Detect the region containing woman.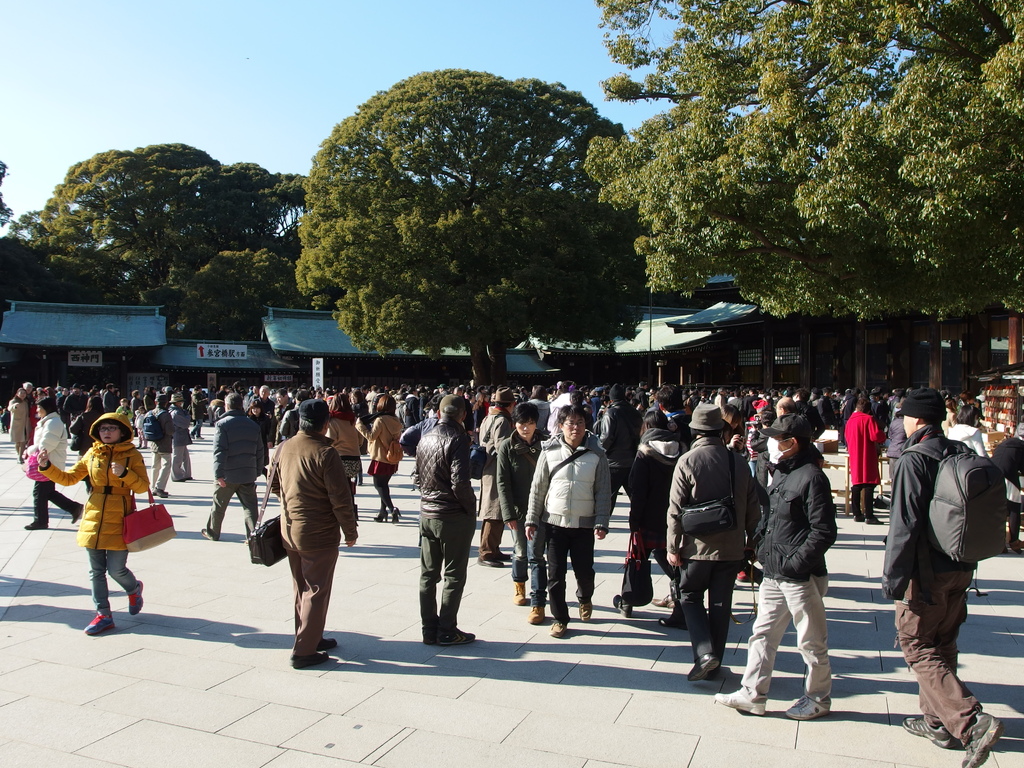
locate(321, 396, 365, 511).
